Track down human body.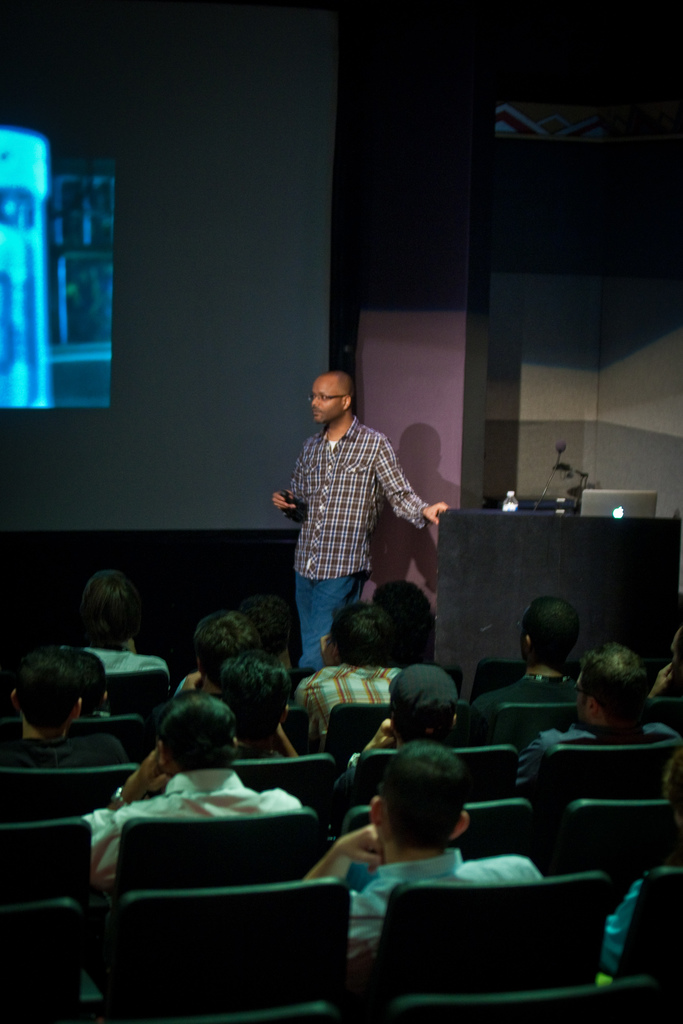
Tracked to {"left": 5, "top": 644, "right": 119, "bottom": 771}.
